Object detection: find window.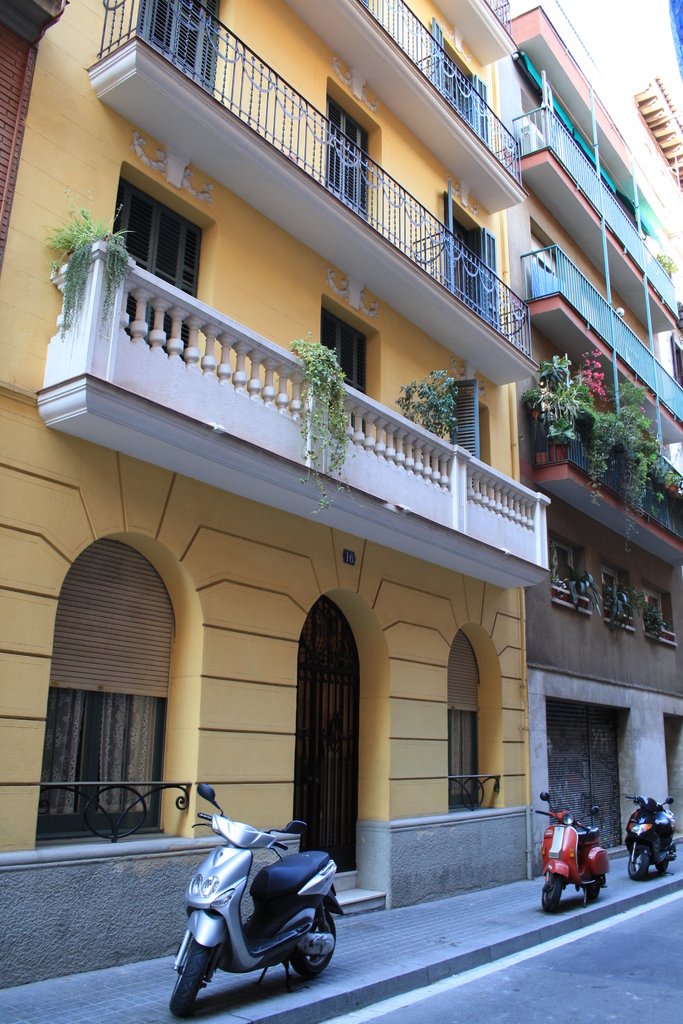
(left=323, top=78, right=379, bottom=227).
